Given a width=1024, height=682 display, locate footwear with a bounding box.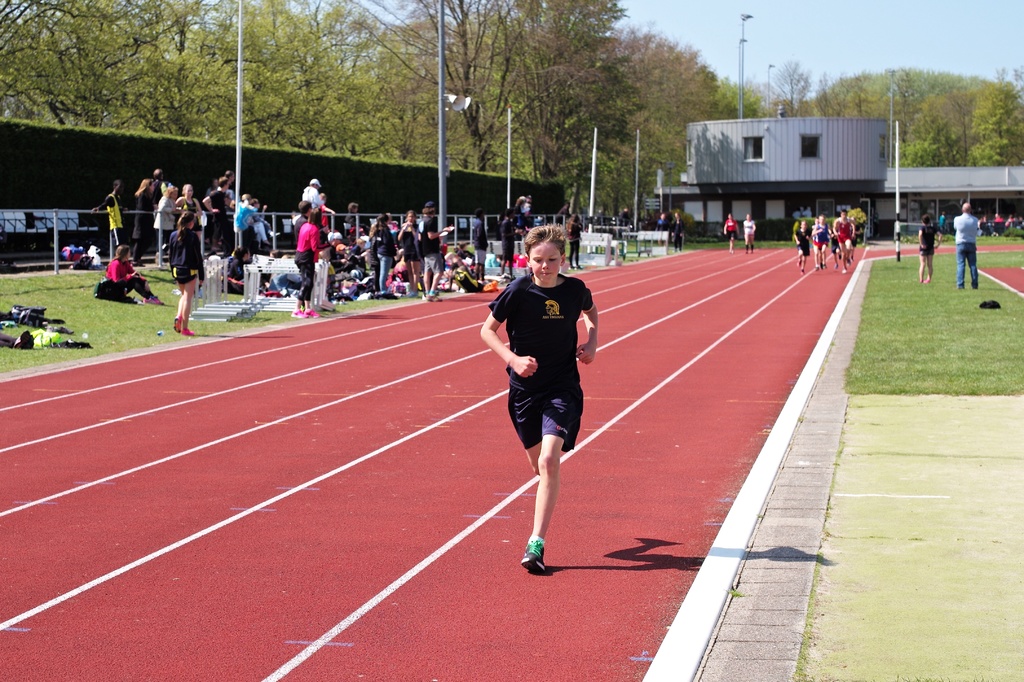
Located: bbox(180, 321, 198, 338).
